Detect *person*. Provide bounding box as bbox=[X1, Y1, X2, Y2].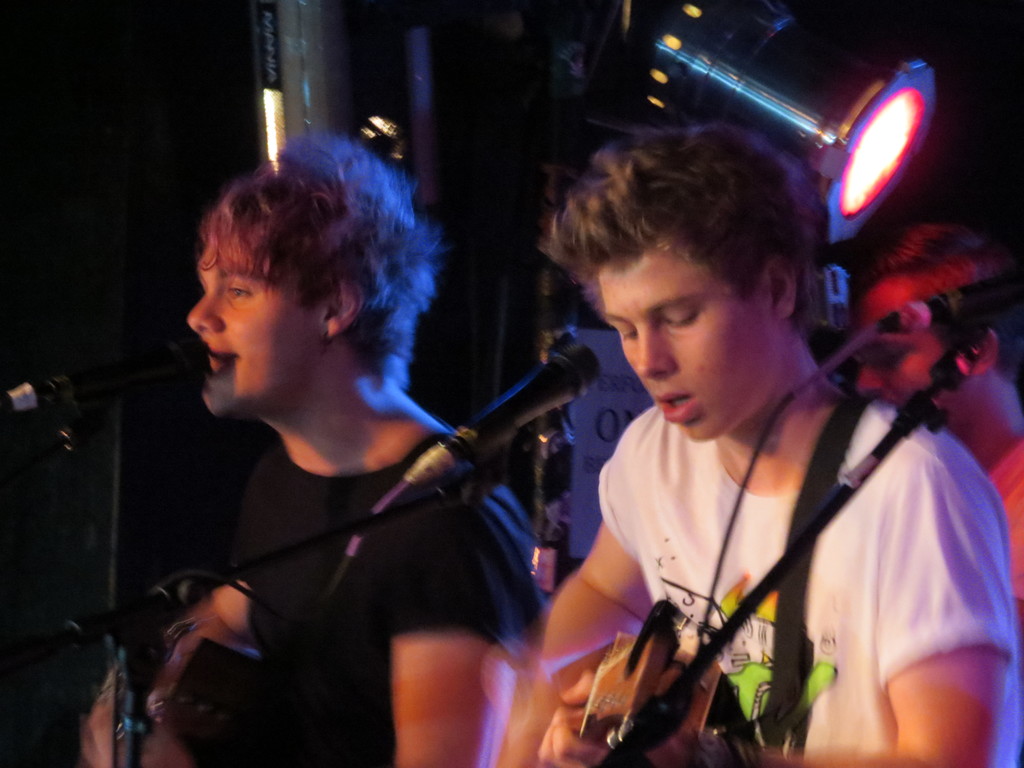
bbox=[488, 124, 1023, 767].
